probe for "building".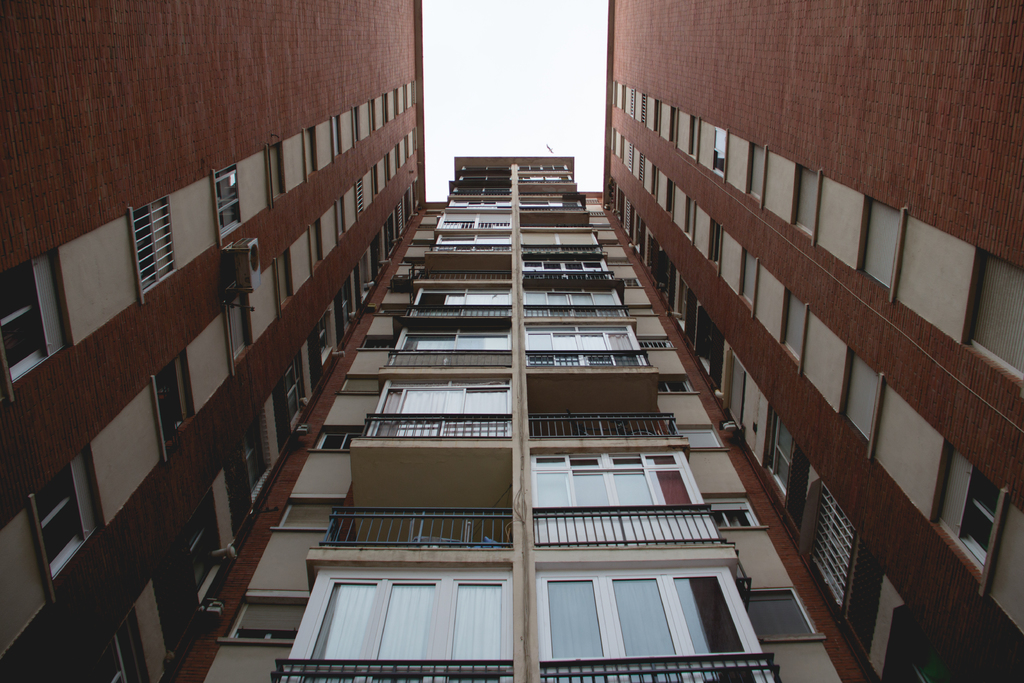
Probe result: box=[0, 0, 1023, 682].
